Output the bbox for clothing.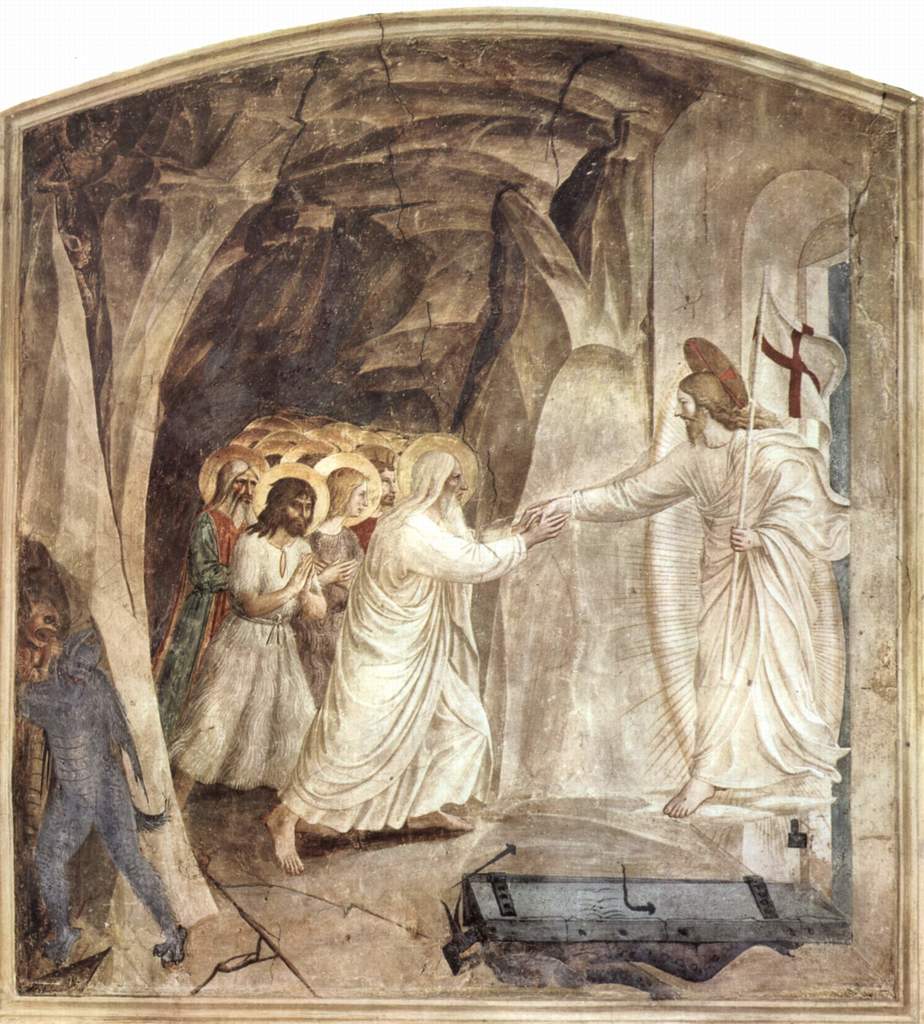
left=573, top=418, right=835, bottom=852.
